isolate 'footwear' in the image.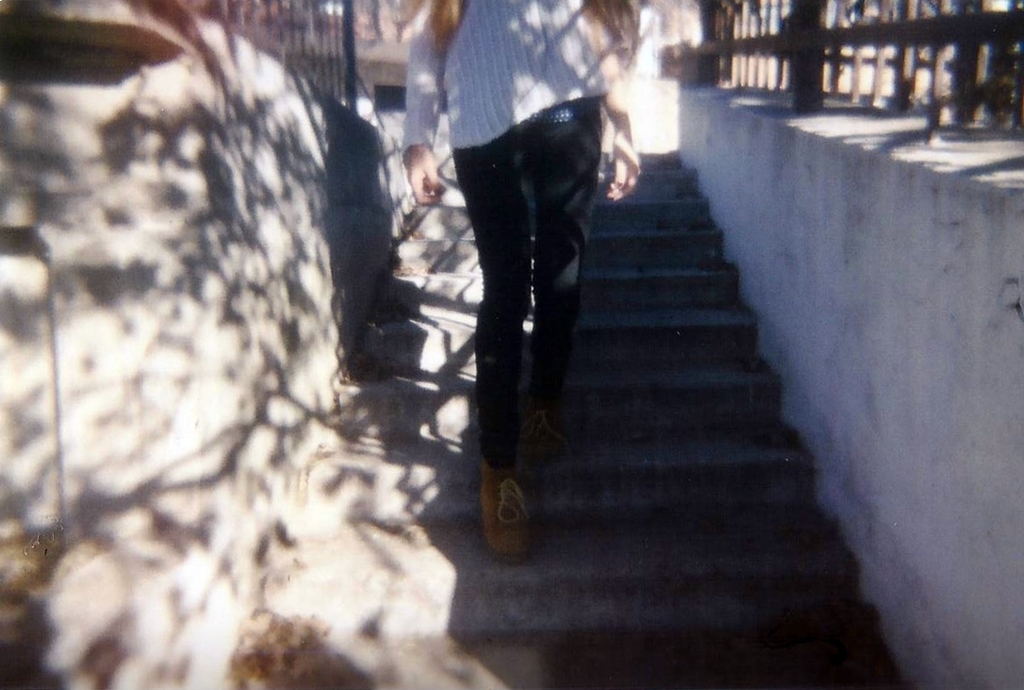
Isolated region: bbox(513, 407, 565, 470).
